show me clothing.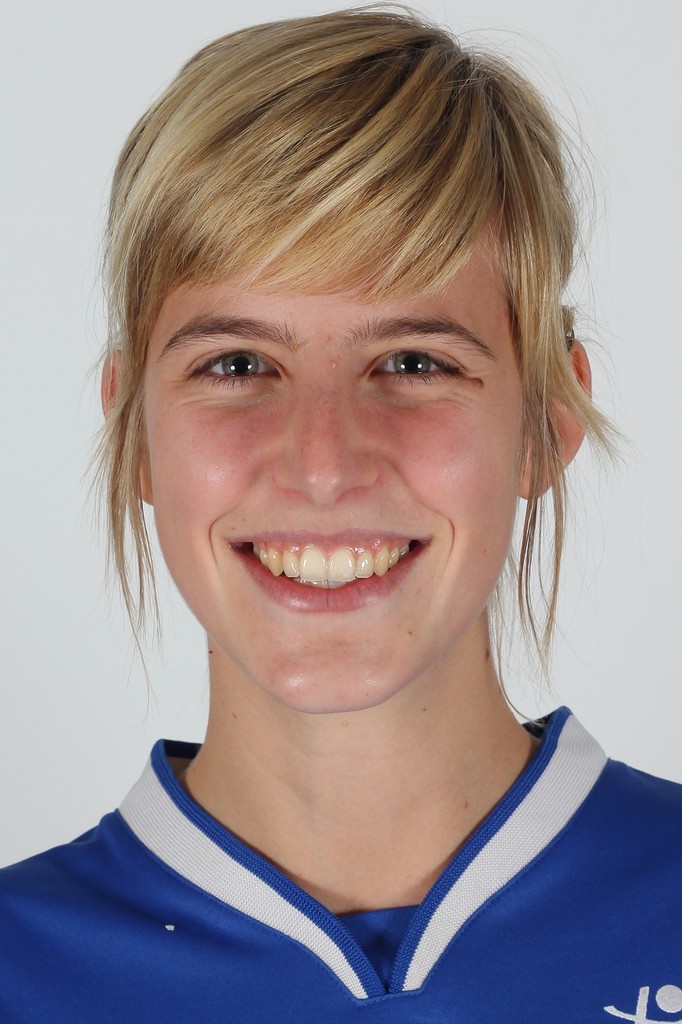
clothing is here: box(30, 724, 666, 1014).
